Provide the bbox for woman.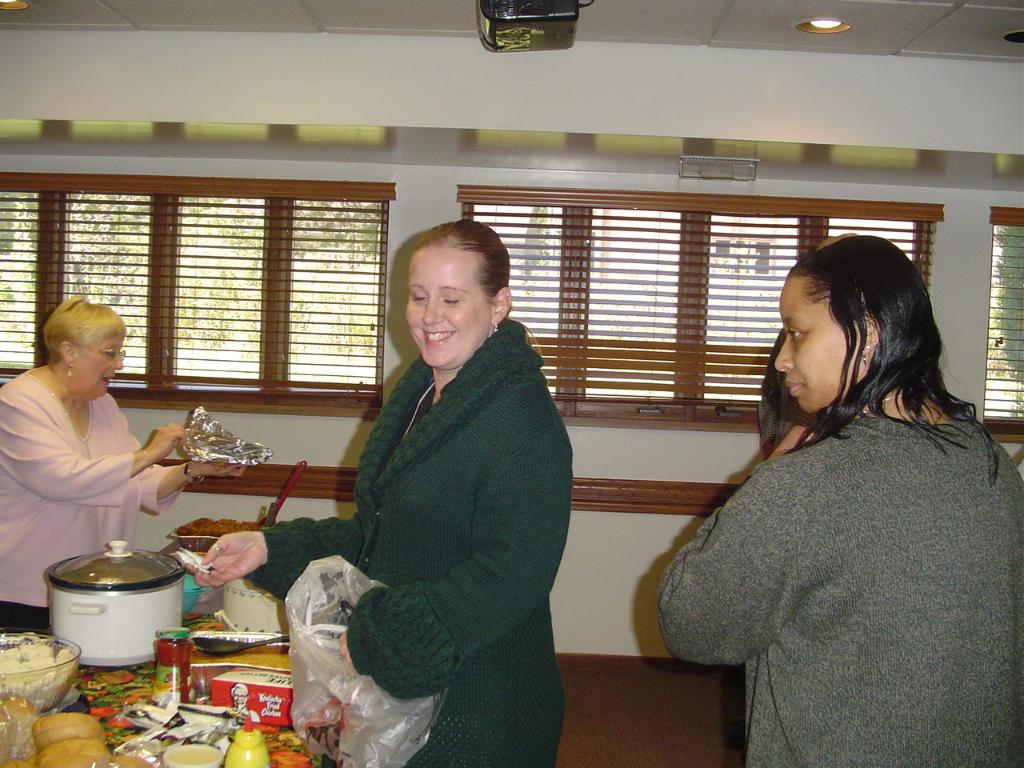
region(0, 290, 250, 636).
